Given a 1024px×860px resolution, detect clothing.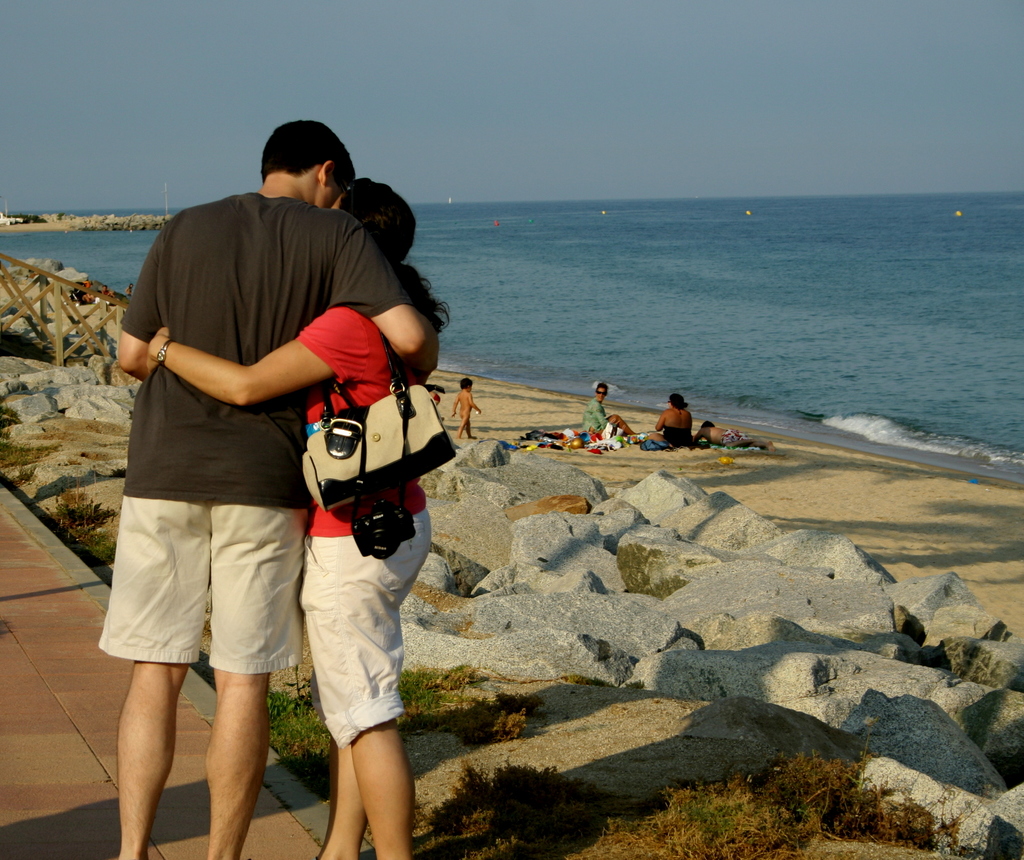
120, 171, 413, 696.
